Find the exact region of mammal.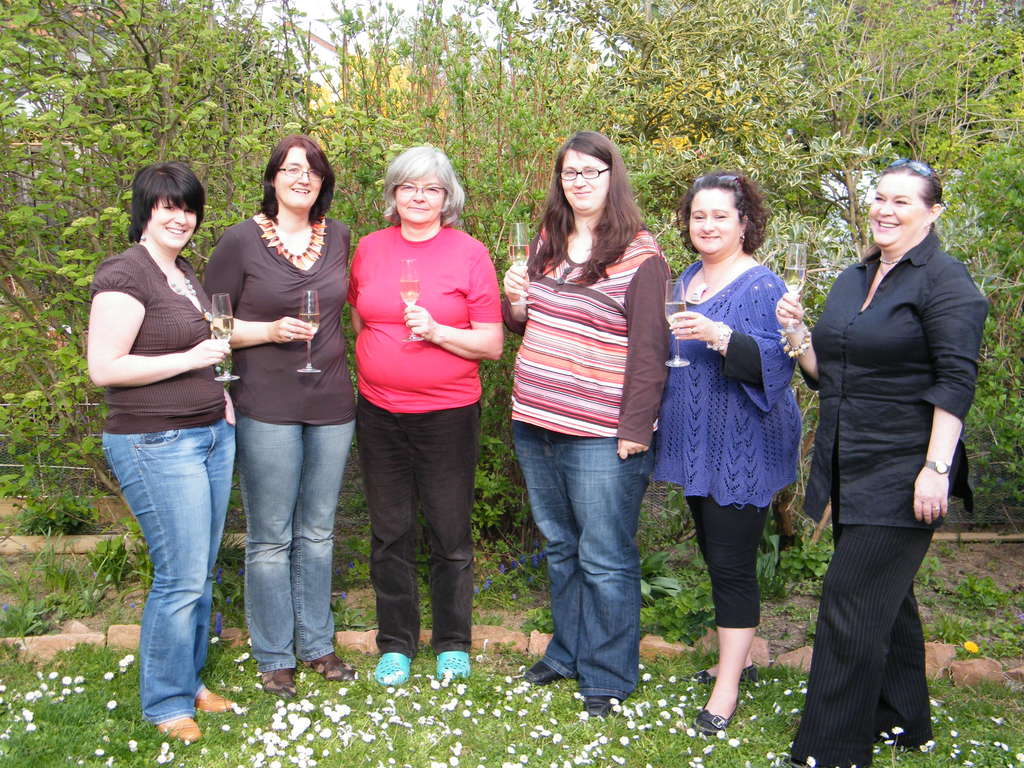
Exact region: 84,163,237,740.
